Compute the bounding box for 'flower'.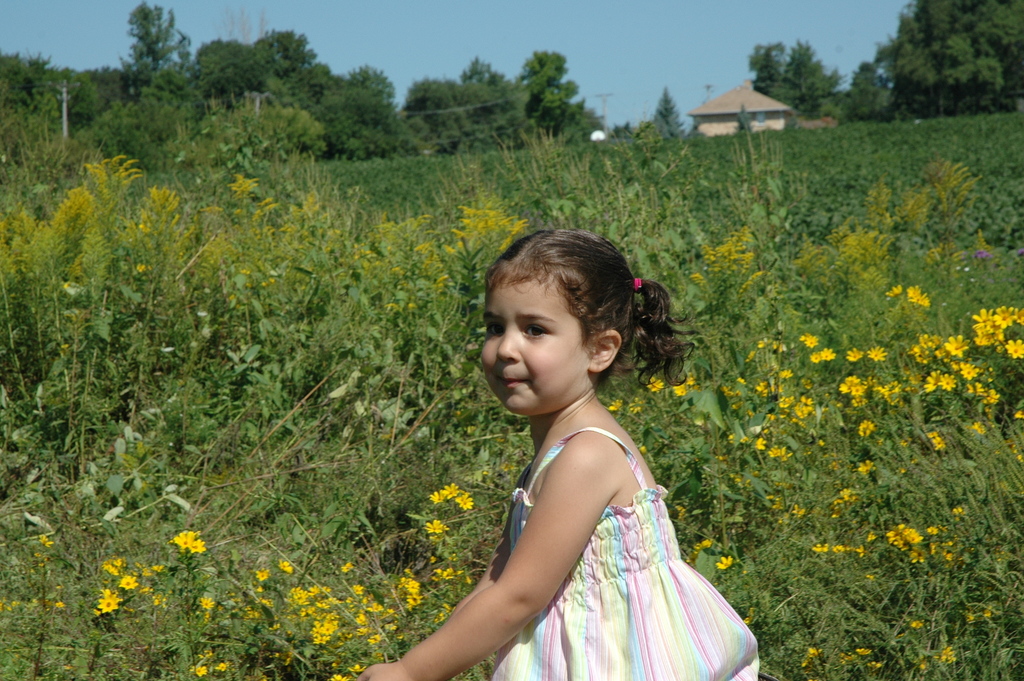
pyautogui.locateOnScreen(423, 514, 449, 536).
